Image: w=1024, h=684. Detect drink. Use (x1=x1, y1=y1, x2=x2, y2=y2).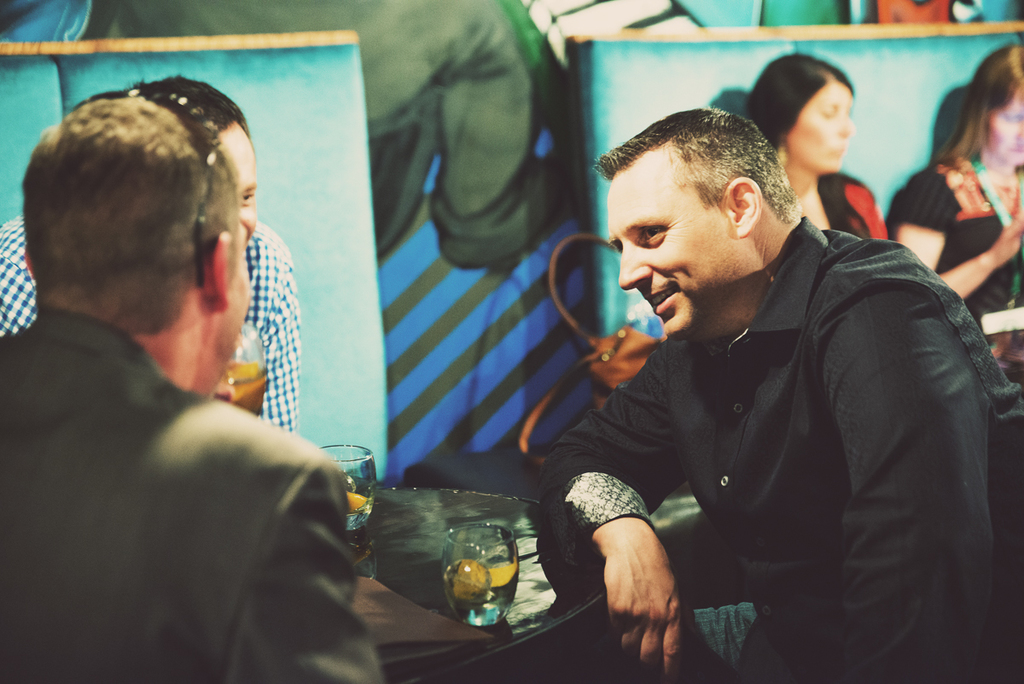
(x1=346, y1=492, x2=371, y2=531).
